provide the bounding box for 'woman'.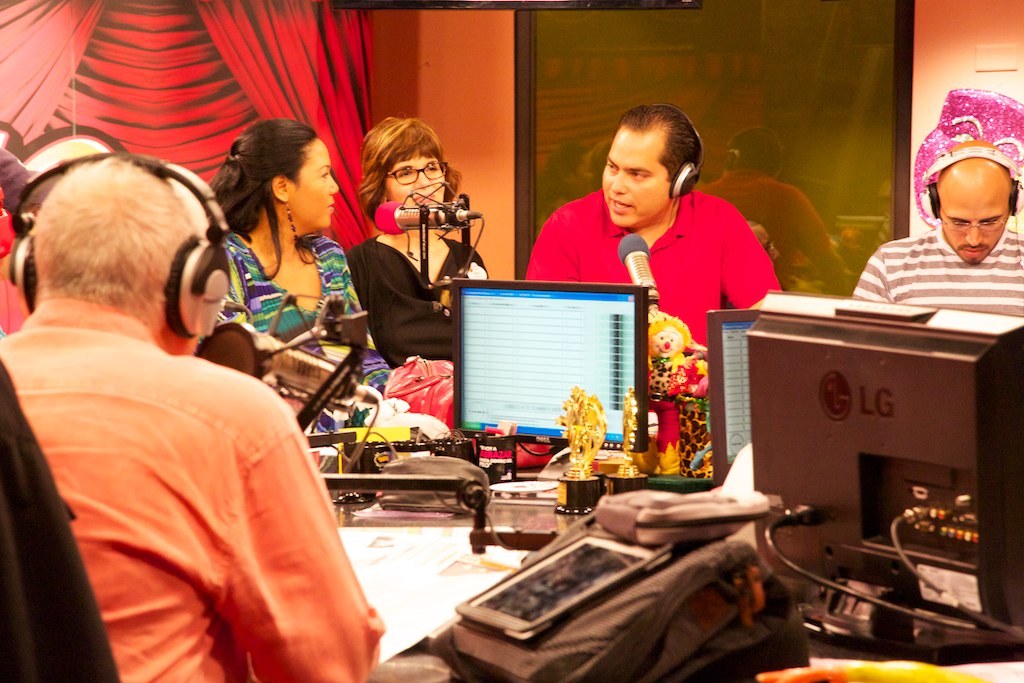
(x1=344, y1=118, x2=493, y2=372).
